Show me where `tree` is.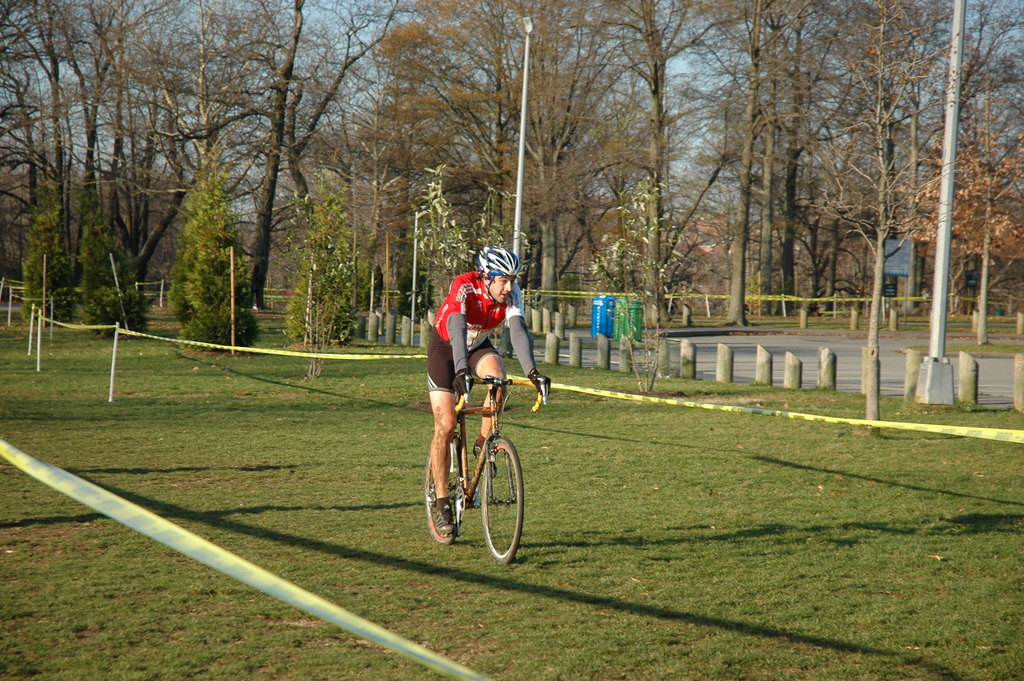
`tree` is at (168, 139, 261, 350).
